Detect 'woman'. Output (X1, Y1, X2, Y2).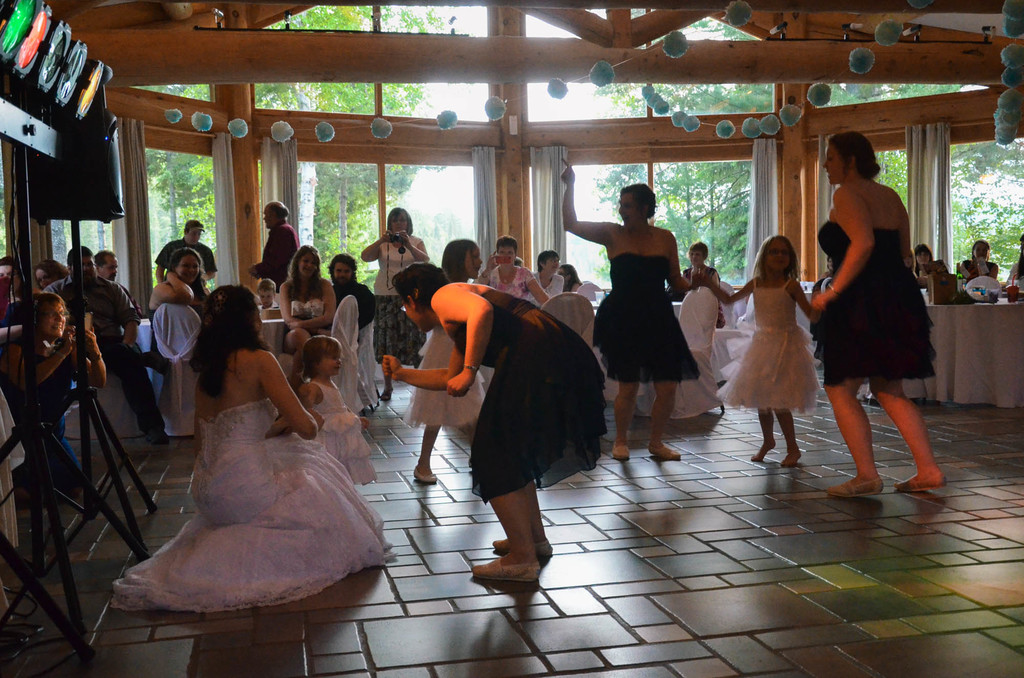
(147, 248, 210, 358).
